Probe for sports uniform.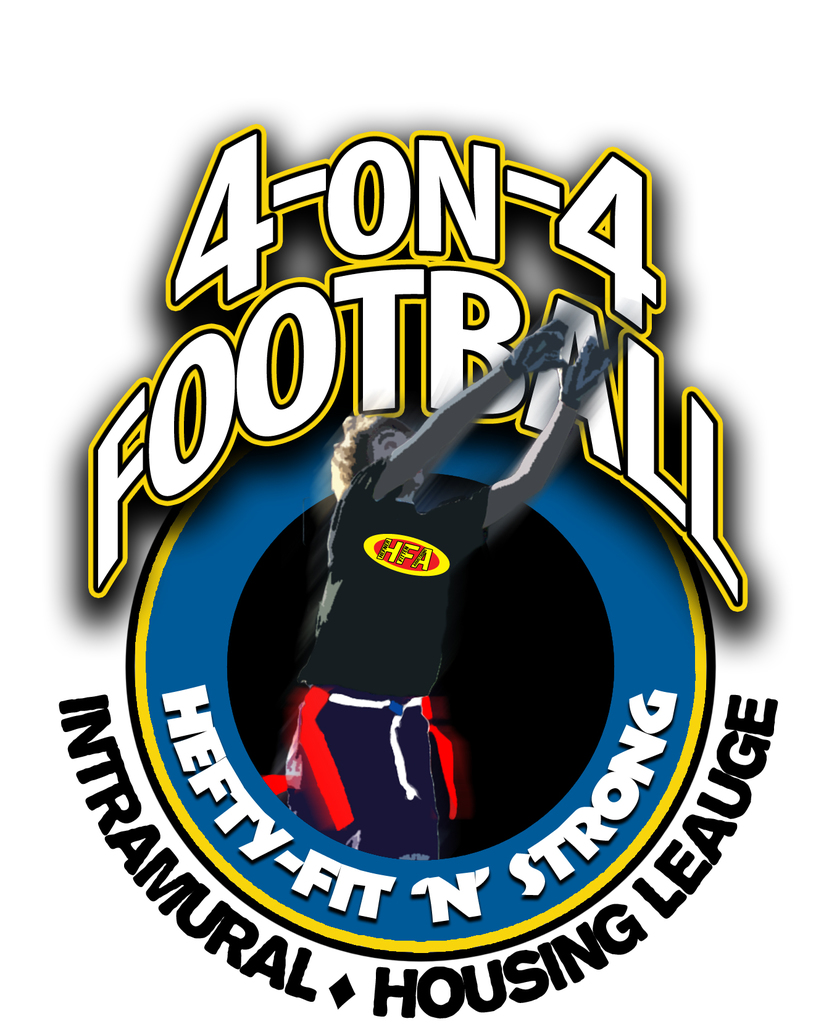
Probe result: detection(269, 449, 499, 858).
